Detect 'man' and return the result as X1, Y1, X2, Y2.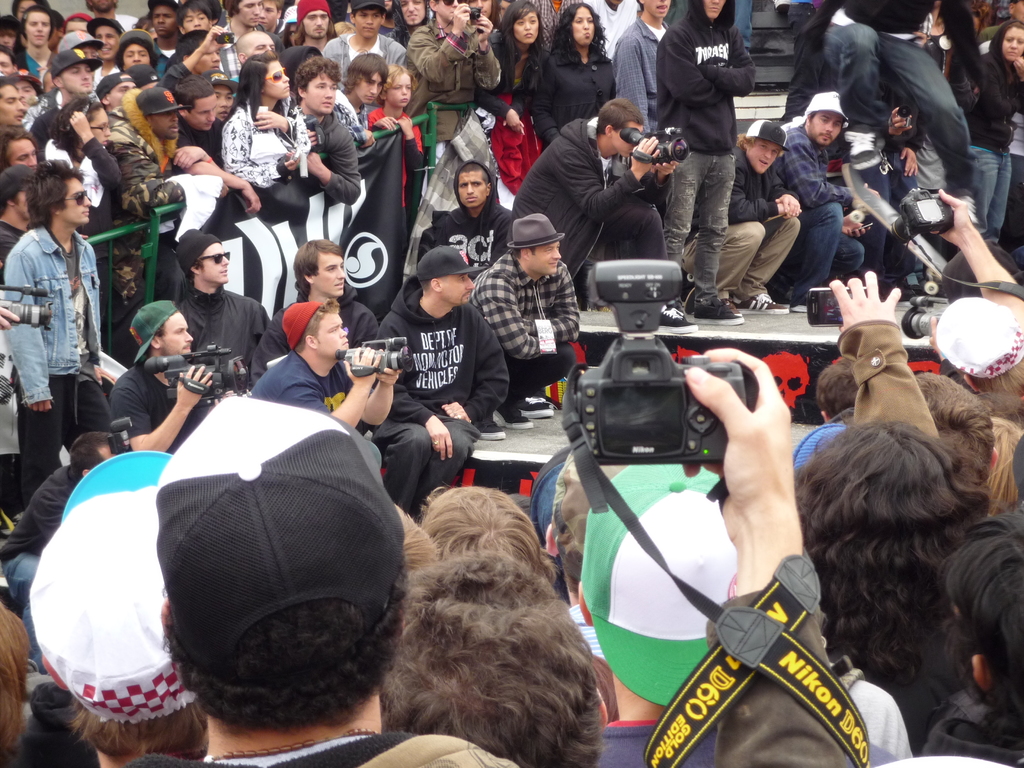
108, 88, 260, 224.
